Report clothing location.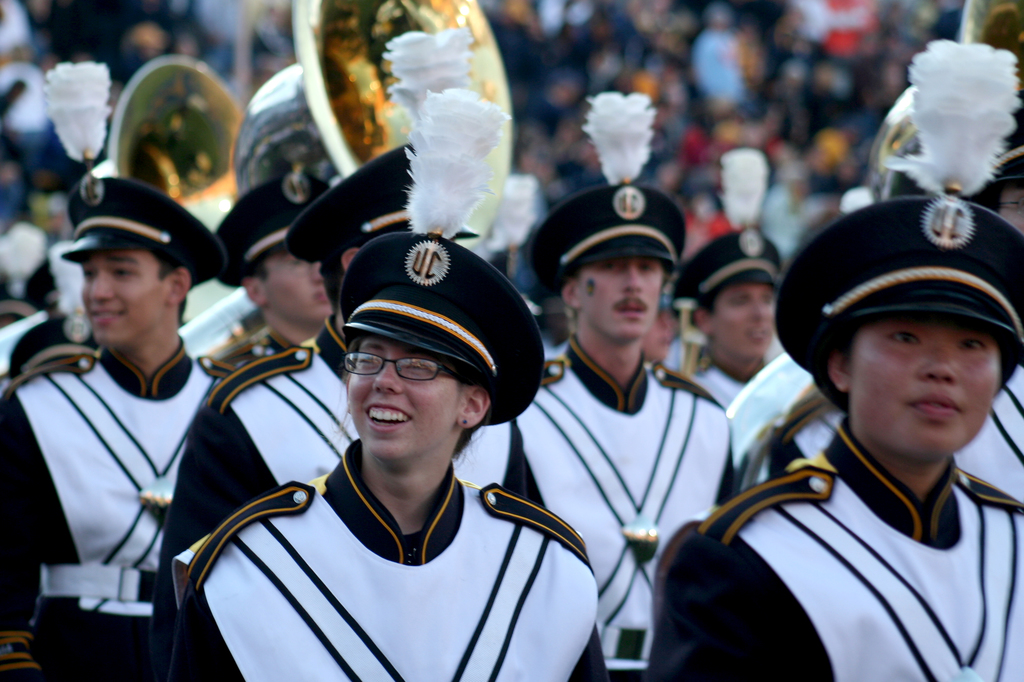
Report: bbox=(0, 344, 253, 681).
